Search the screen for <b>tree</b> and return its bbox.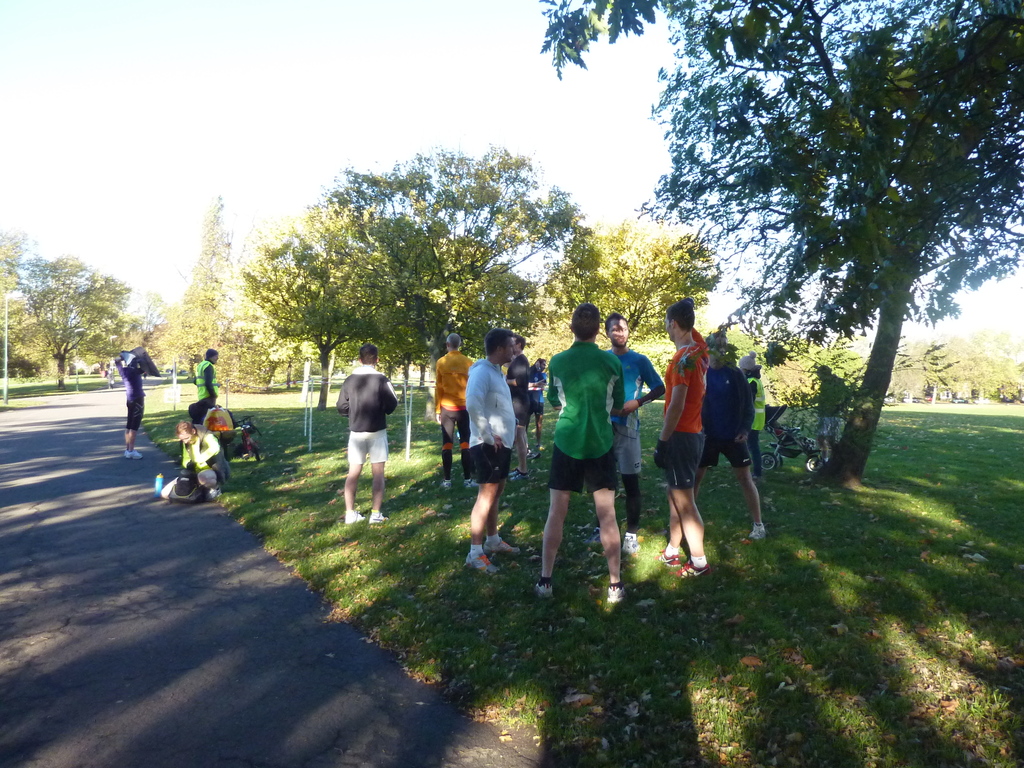
Found: <bbox>330, 141, 595, 361</bbox>.
